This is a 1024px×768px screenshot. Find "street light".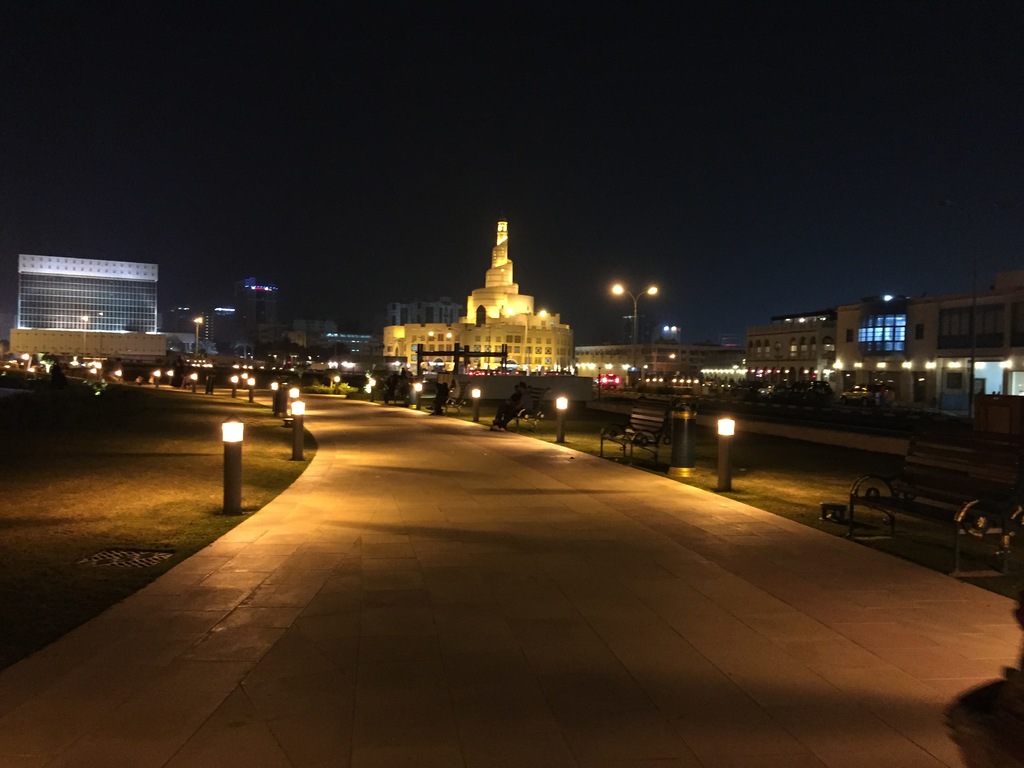
Bounding box: x1=194 y1=315 x2=203 y2=356.
